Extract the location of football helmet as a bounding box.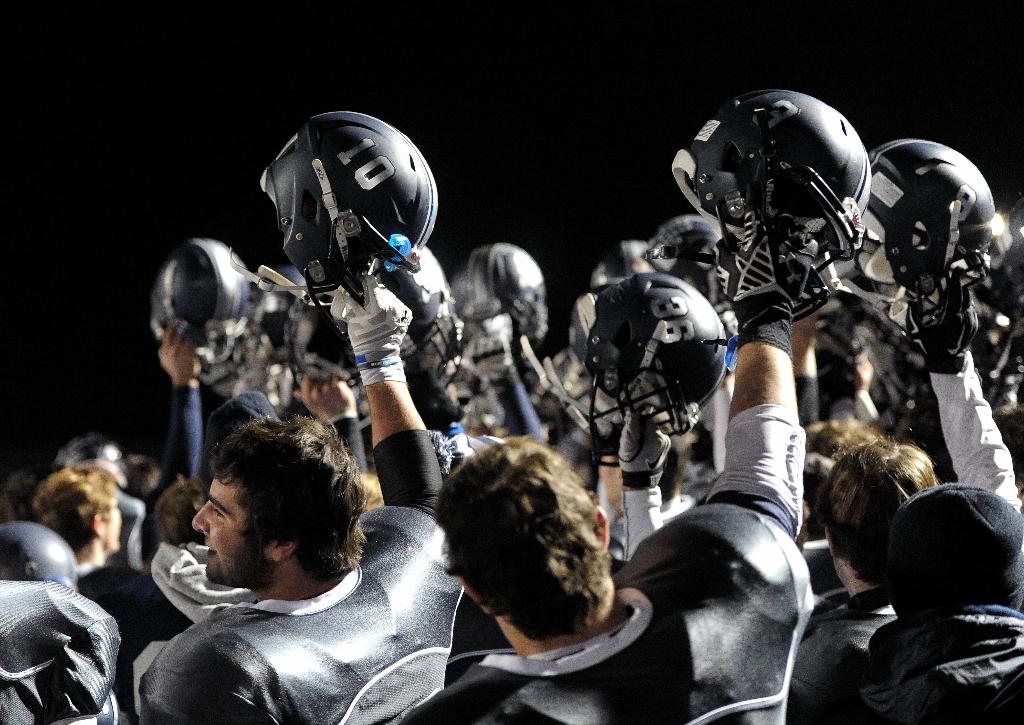
<region>253, 263, 328, 338</region>.
